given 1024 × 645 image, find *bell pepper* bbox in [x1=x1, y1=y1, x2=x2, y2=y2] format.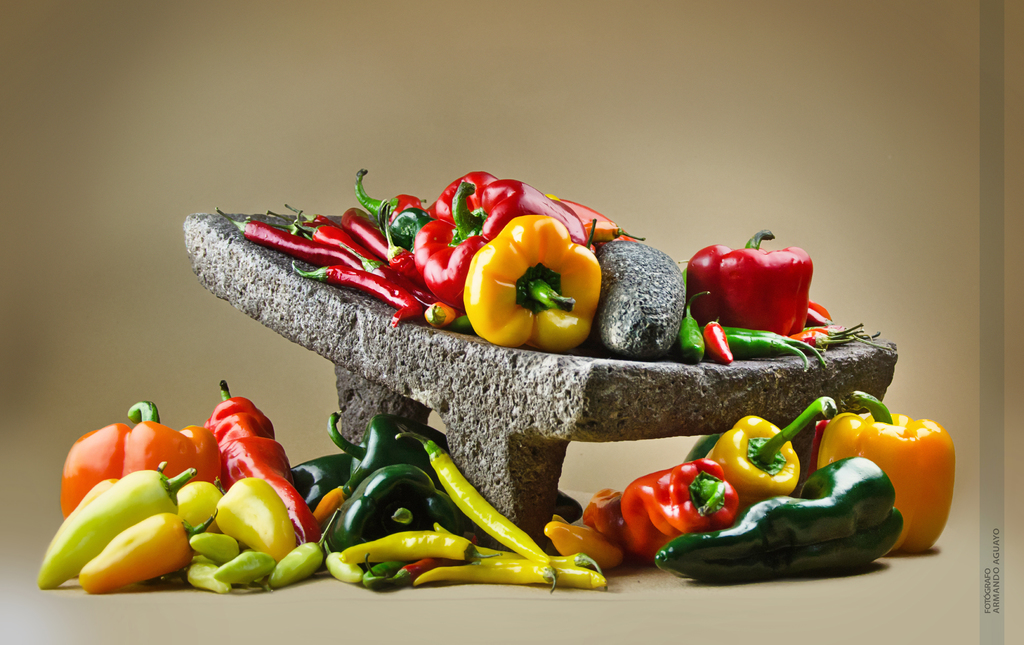
[x1=458, y1=215, x2=607, y2=355].
